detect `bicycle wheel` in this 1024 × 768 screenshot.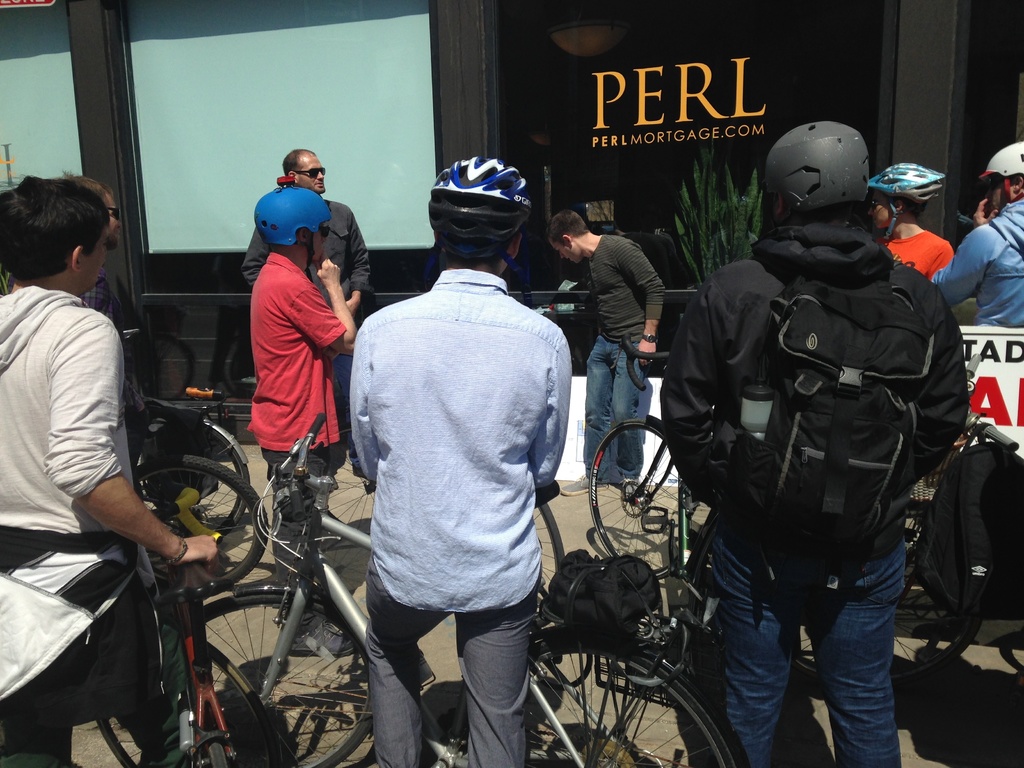
Detection: {"x1": 138, "y1": 448, "x2": 267, "y2": 595}.
